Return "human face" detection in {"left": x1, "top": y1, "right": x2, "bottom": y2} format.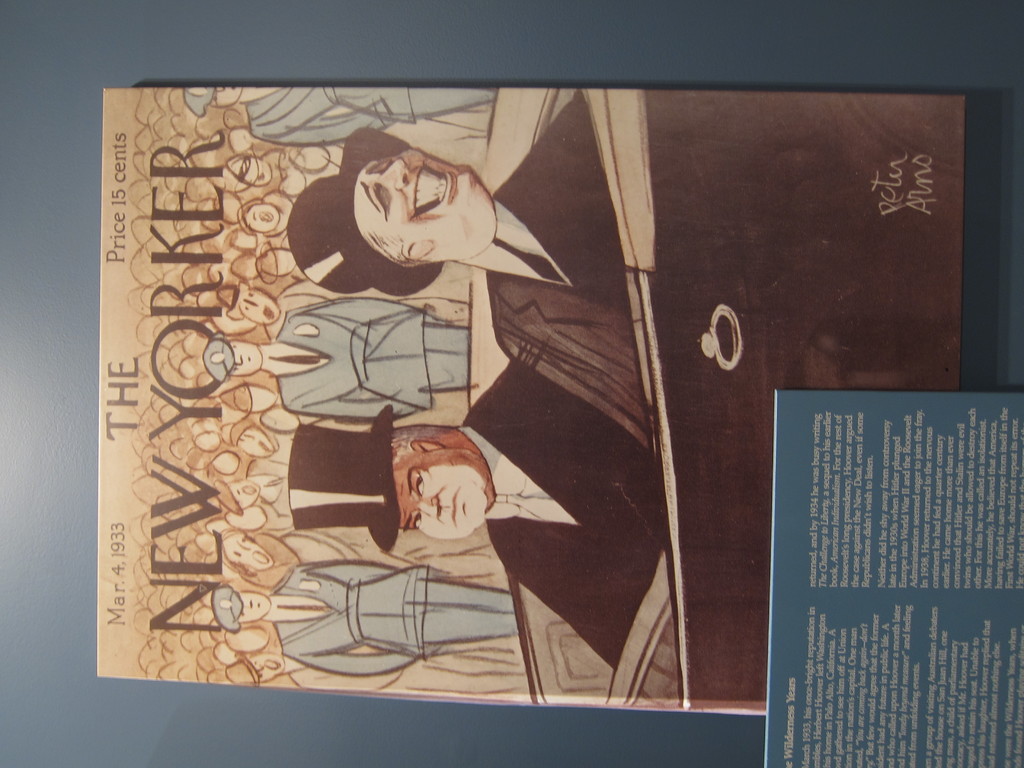
{"left": 228, "top": 532, "right": 276, "bottom": 570}.
